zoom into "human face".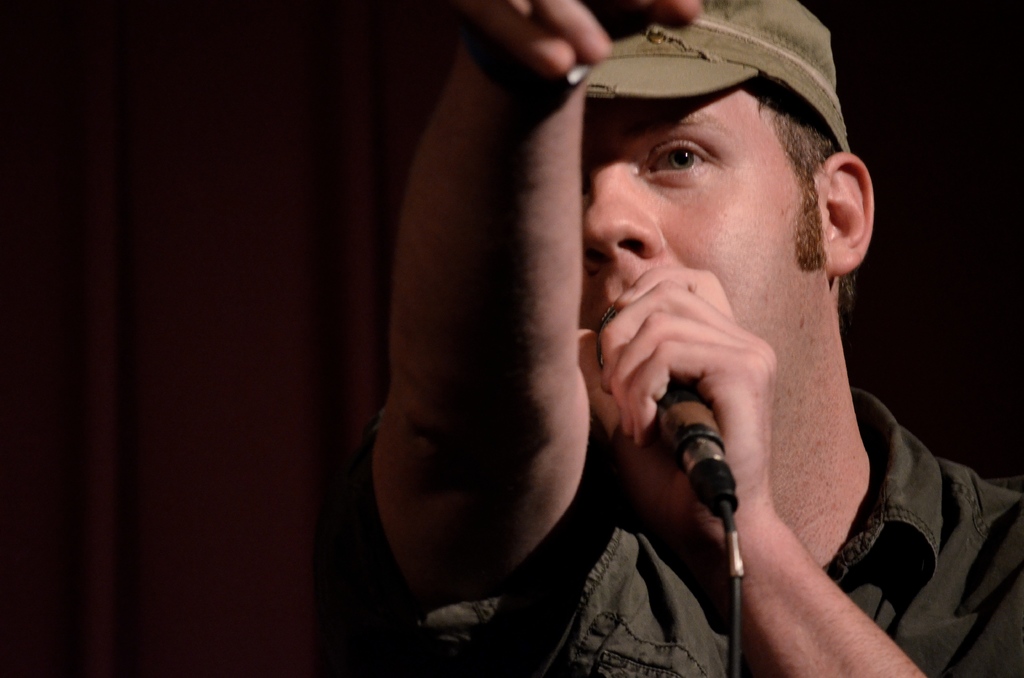
Zoom target: (578, 86, 833, 406).
